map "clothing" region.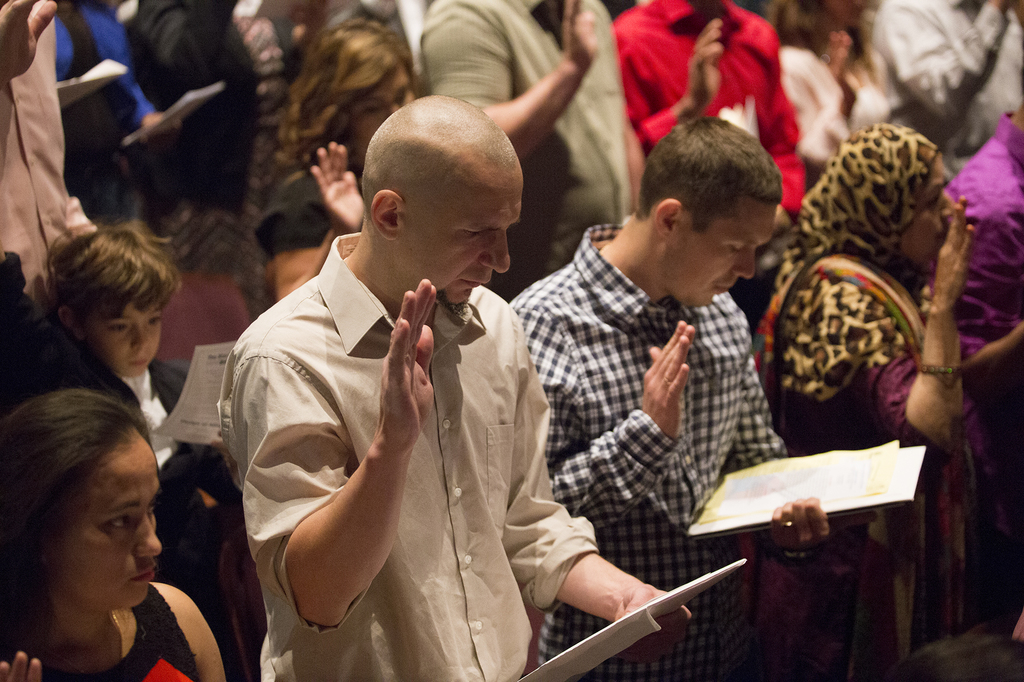
Mapped to 609:0:810:214.
